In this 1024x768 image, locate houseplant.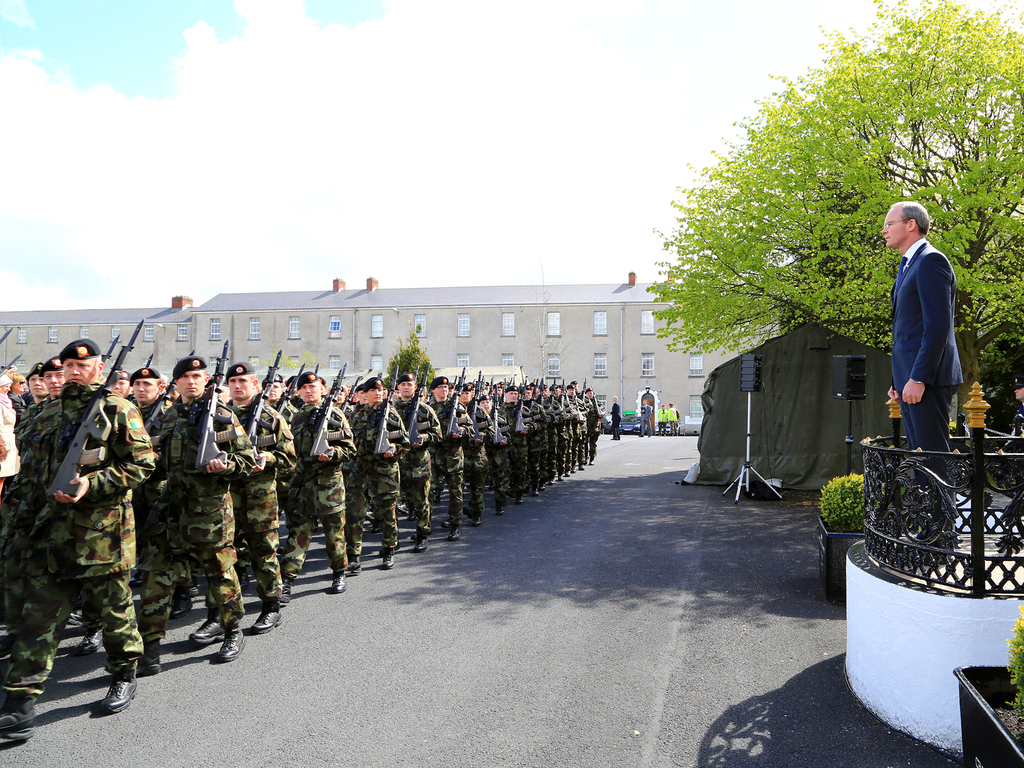
Bounding box: bbox(940, 608, 1023, 767).
